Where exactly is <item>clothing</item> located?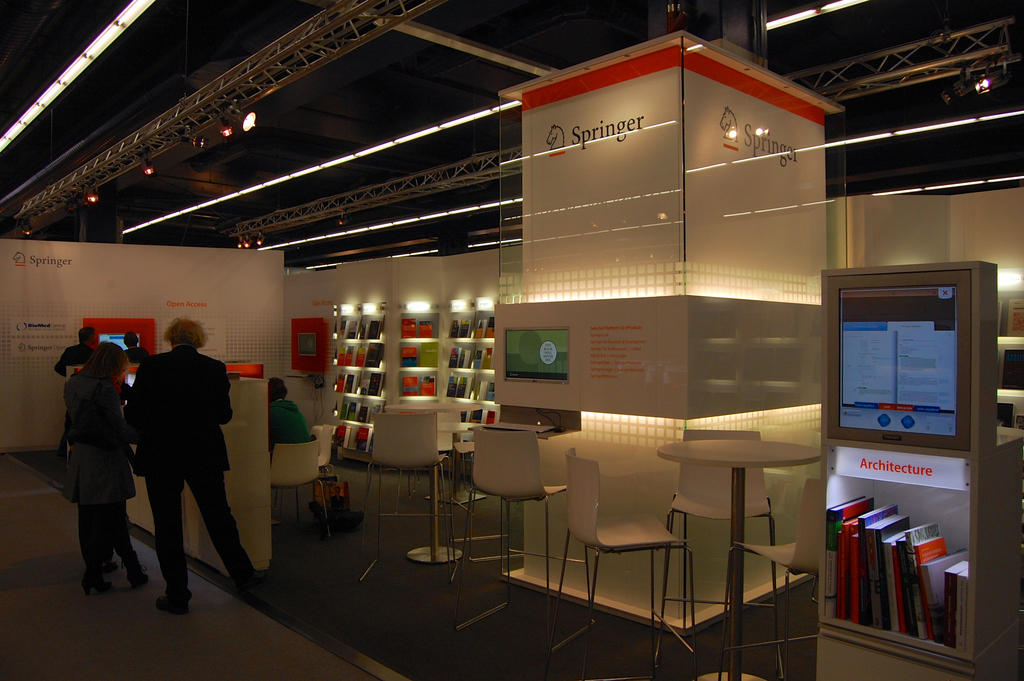
Its bounding box is pyautogui.locateOnScreen(63, 357, 128, 569).
